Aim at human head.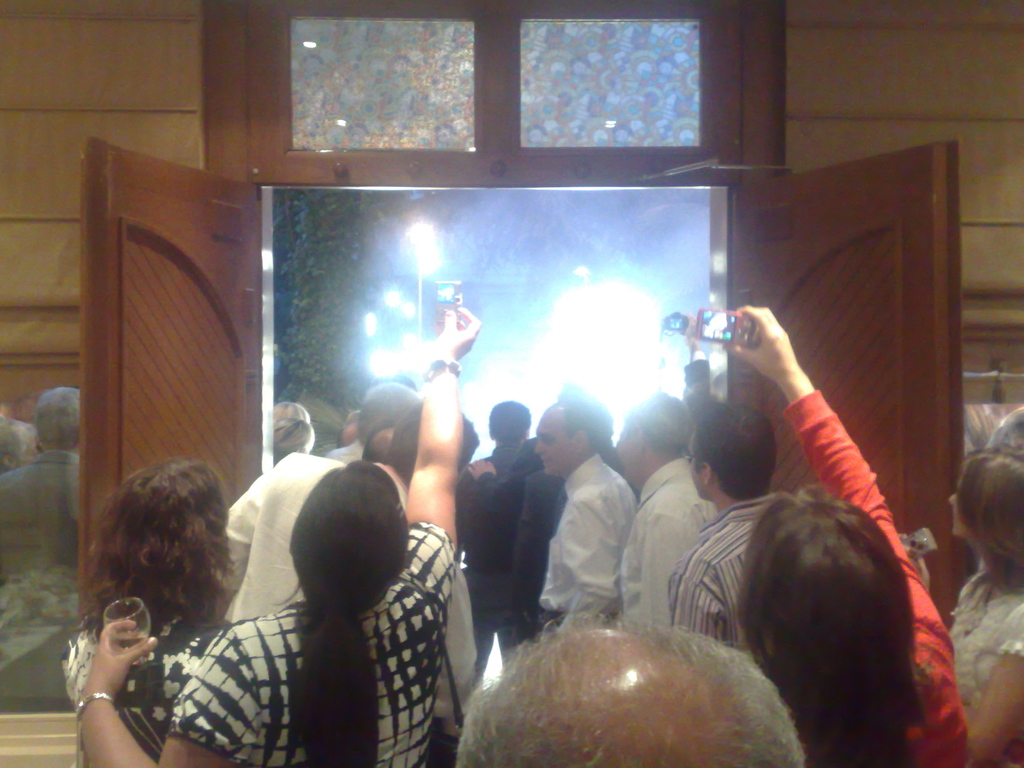
Aimed at box(284, 460, 403, 612).
